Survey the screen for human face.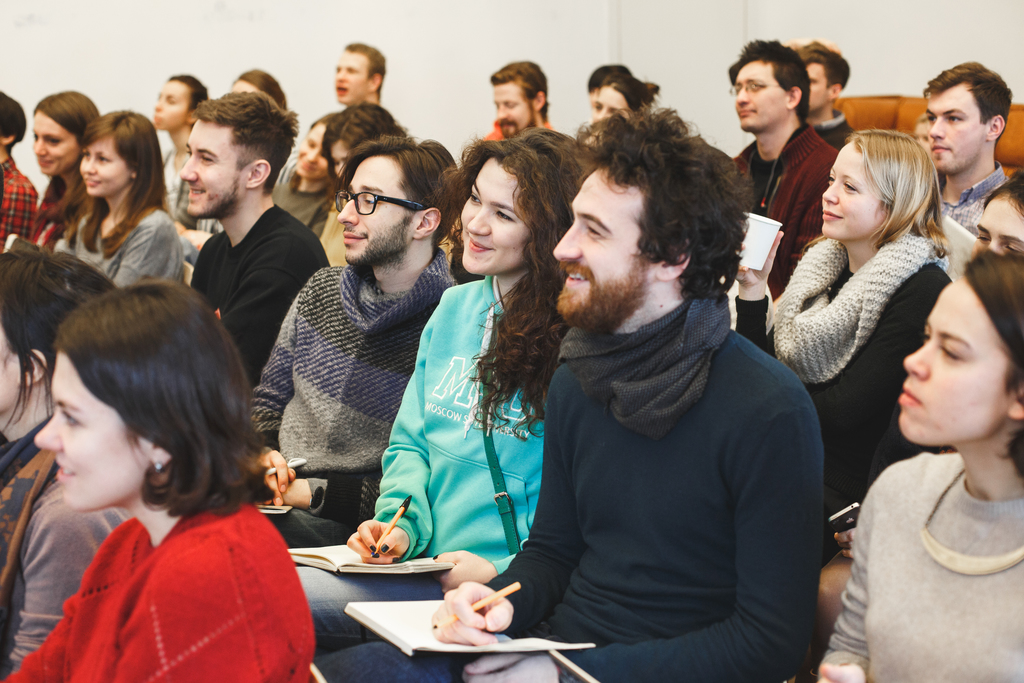
Survey found: <bbox>929, 81, 988, 176</bbox>.
